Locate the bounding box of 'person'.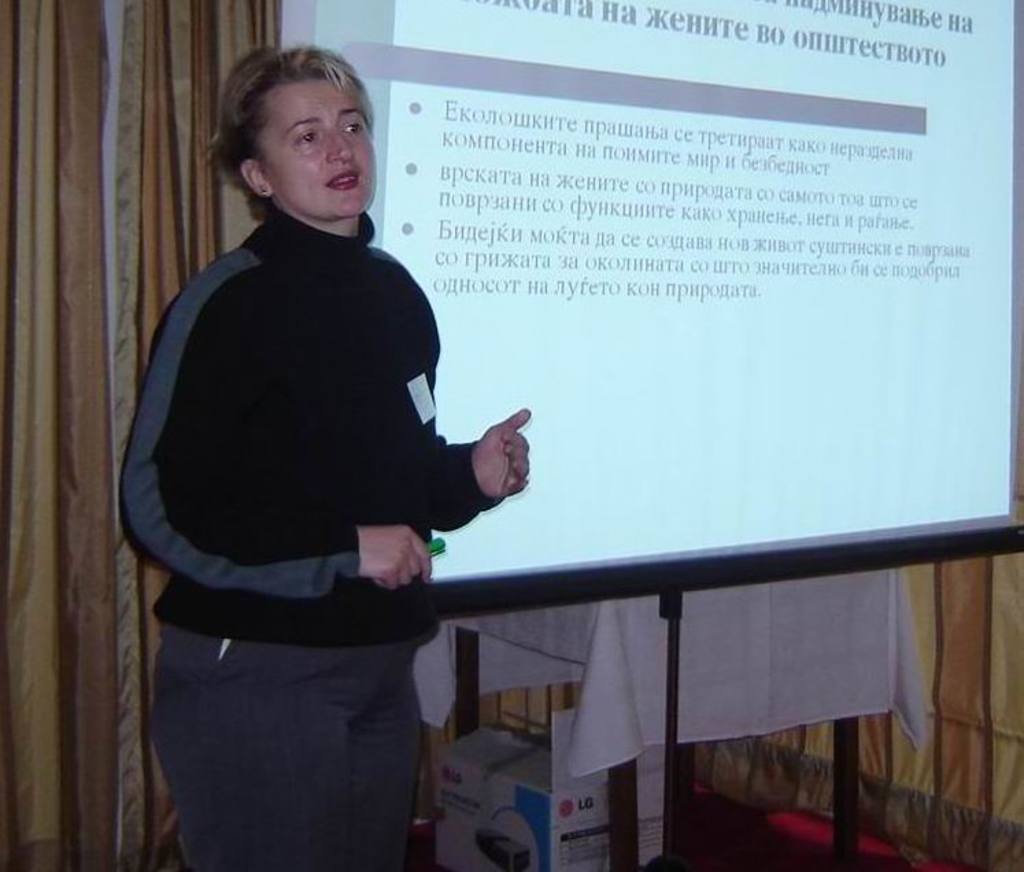
Bounding box: x1=119, y1=41, x2=532, y2=871.
